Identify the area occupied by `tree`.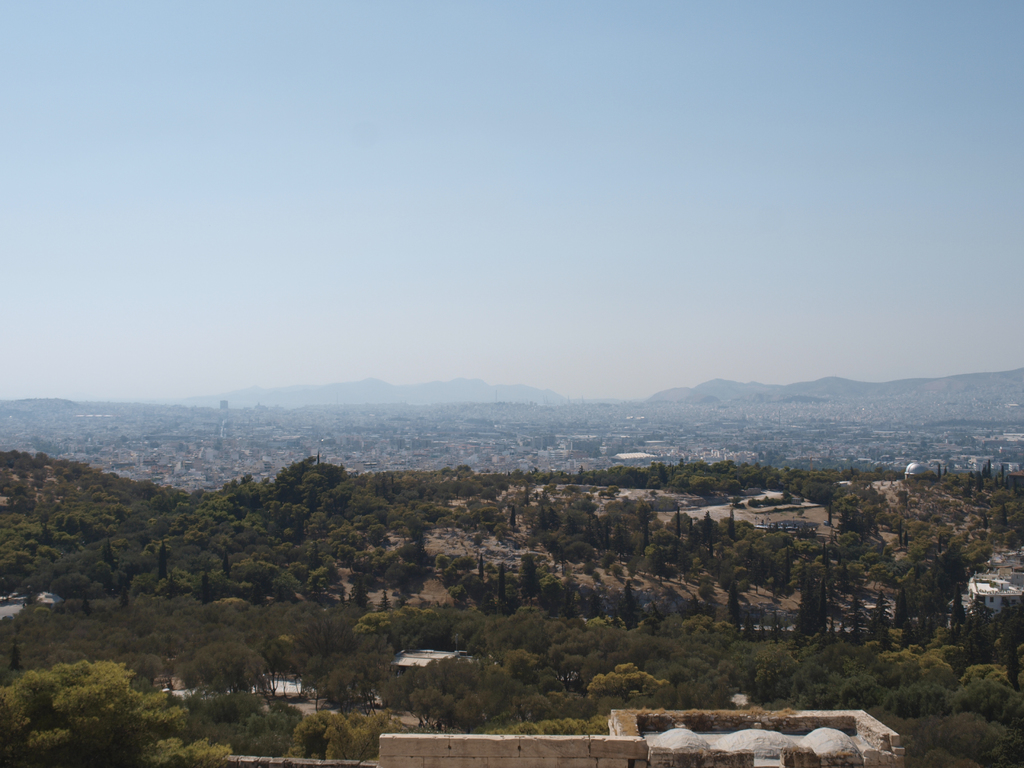
Area: [left=906, top=532, right=909, bottom=547].
